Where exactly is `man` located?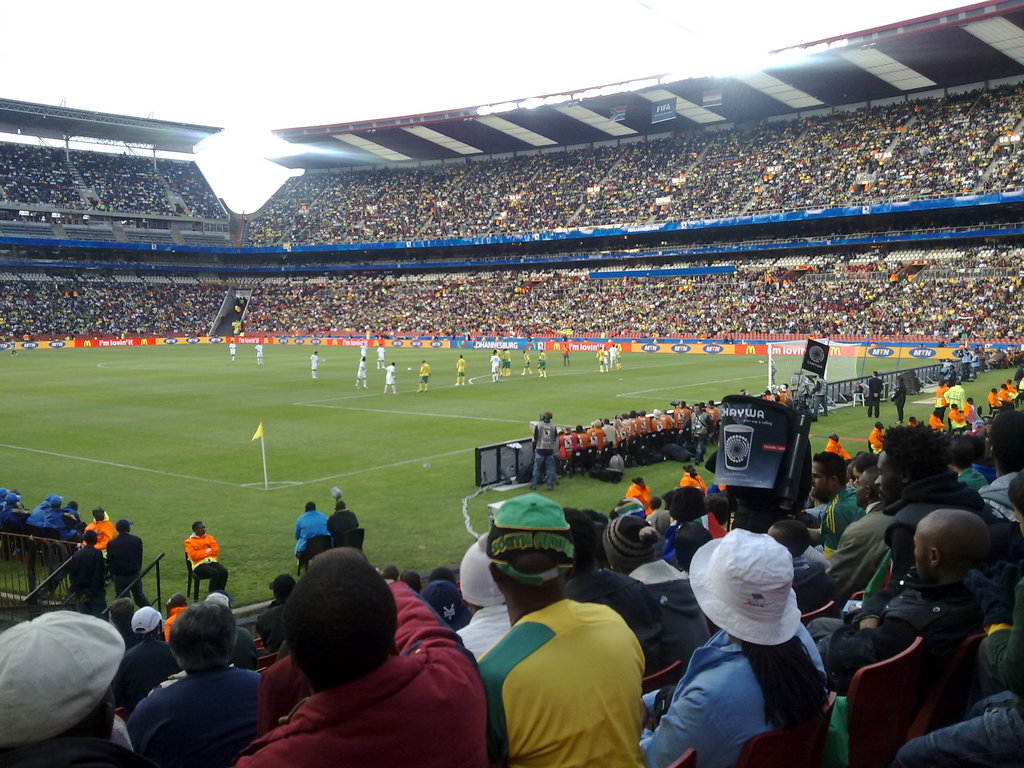
Its bounding box is locate(783, 381, 792, 399).
